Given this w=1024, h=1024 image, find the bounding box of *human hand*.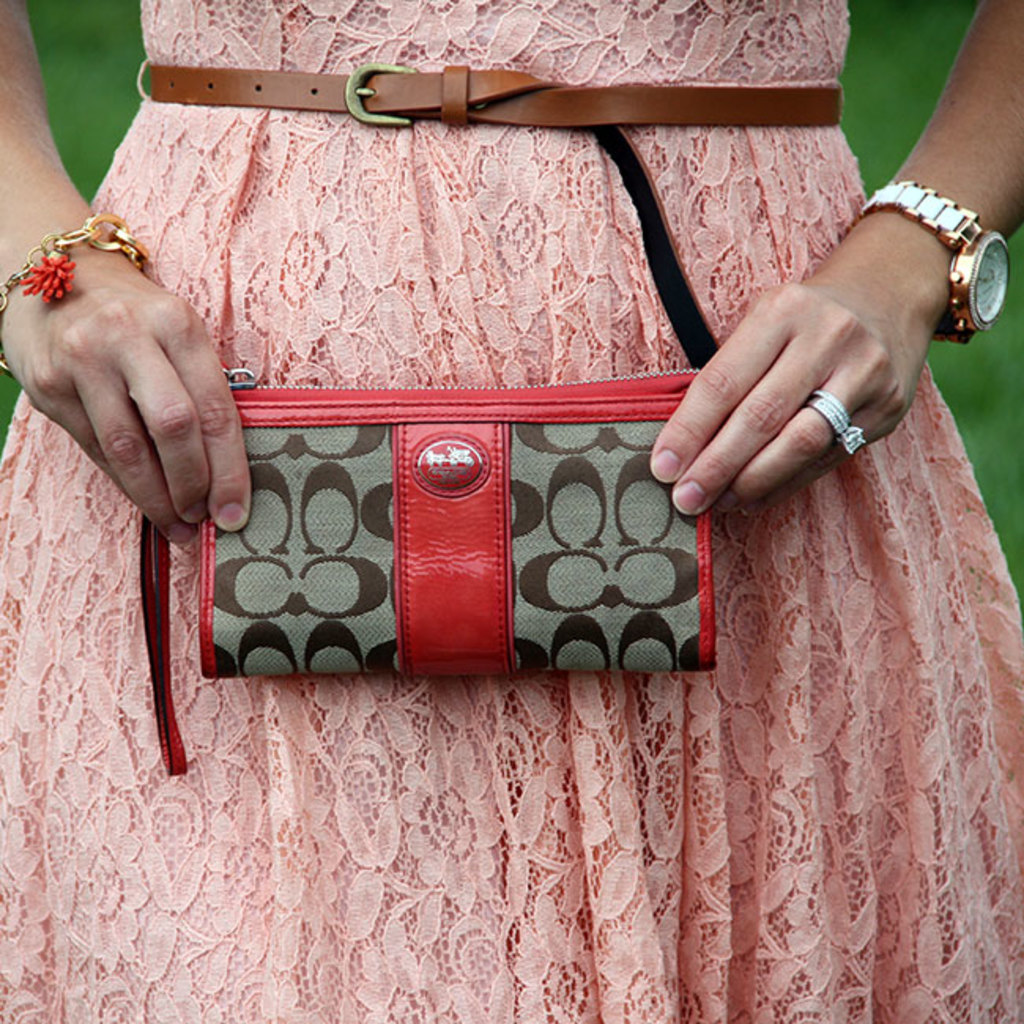
Rect(644, 208, 947, 559).
